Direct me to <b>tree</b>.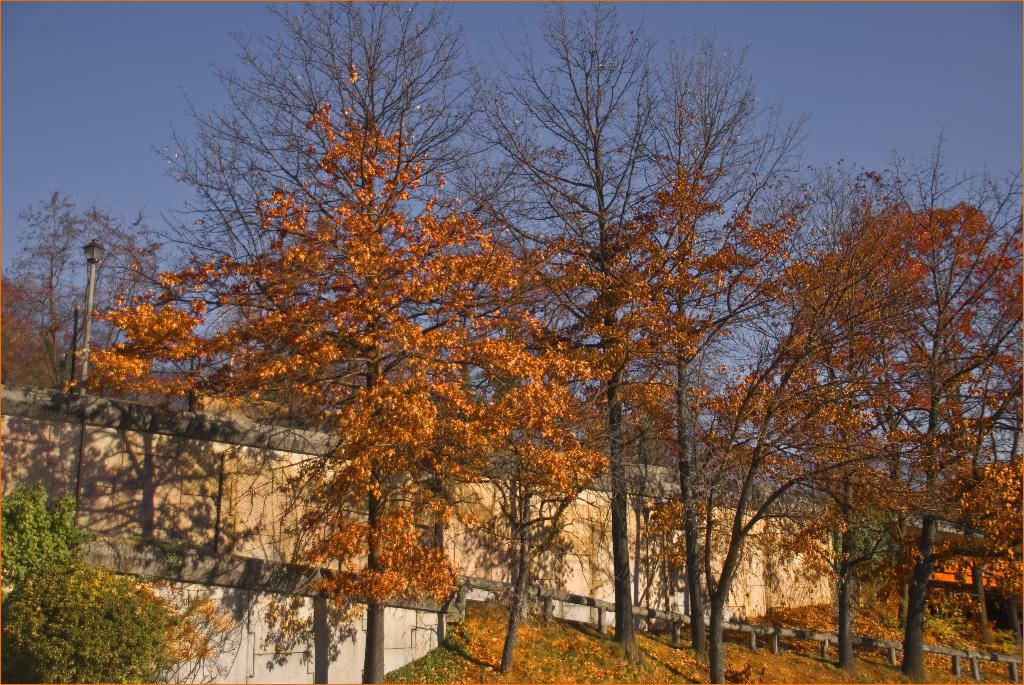
Direction: 8/466/106/608.
